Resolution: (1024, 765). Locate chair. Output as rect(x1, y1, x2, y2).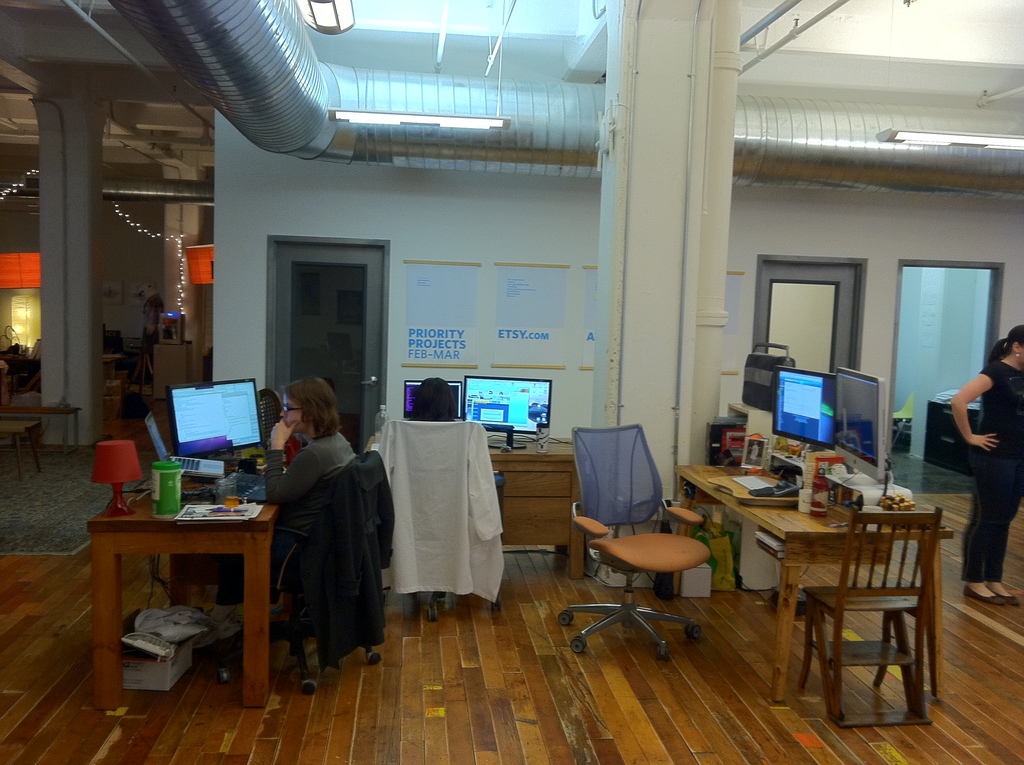
rect(801, 504, 941, 733).
